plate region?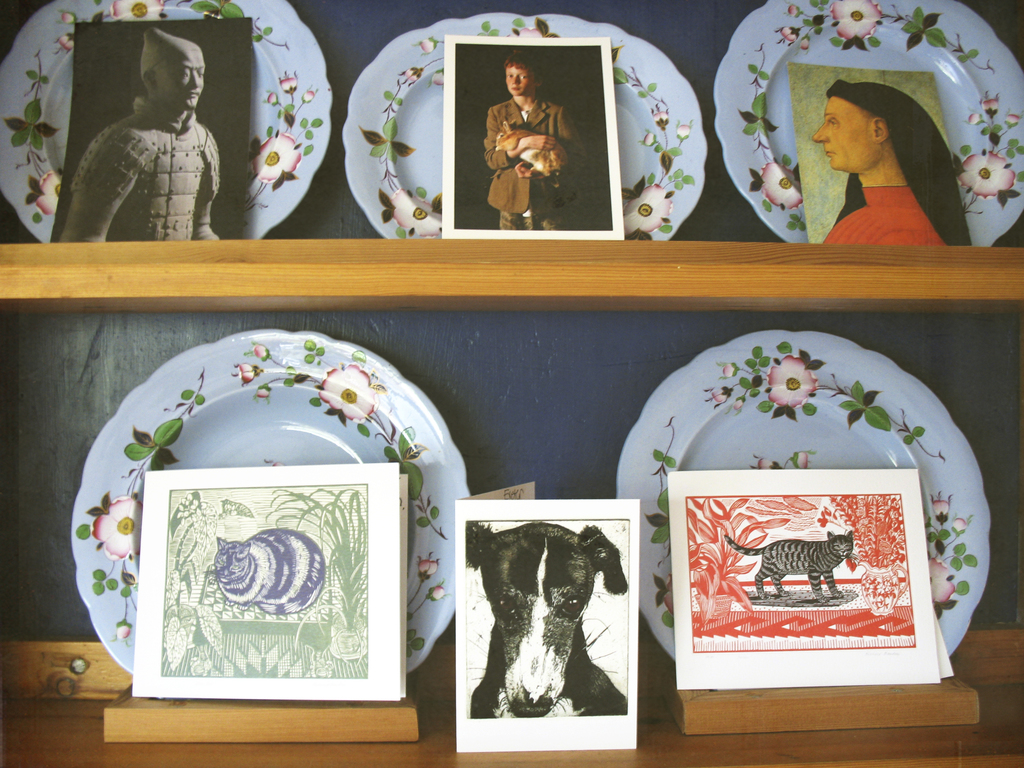
l=346, t=13, r=708, b=243
